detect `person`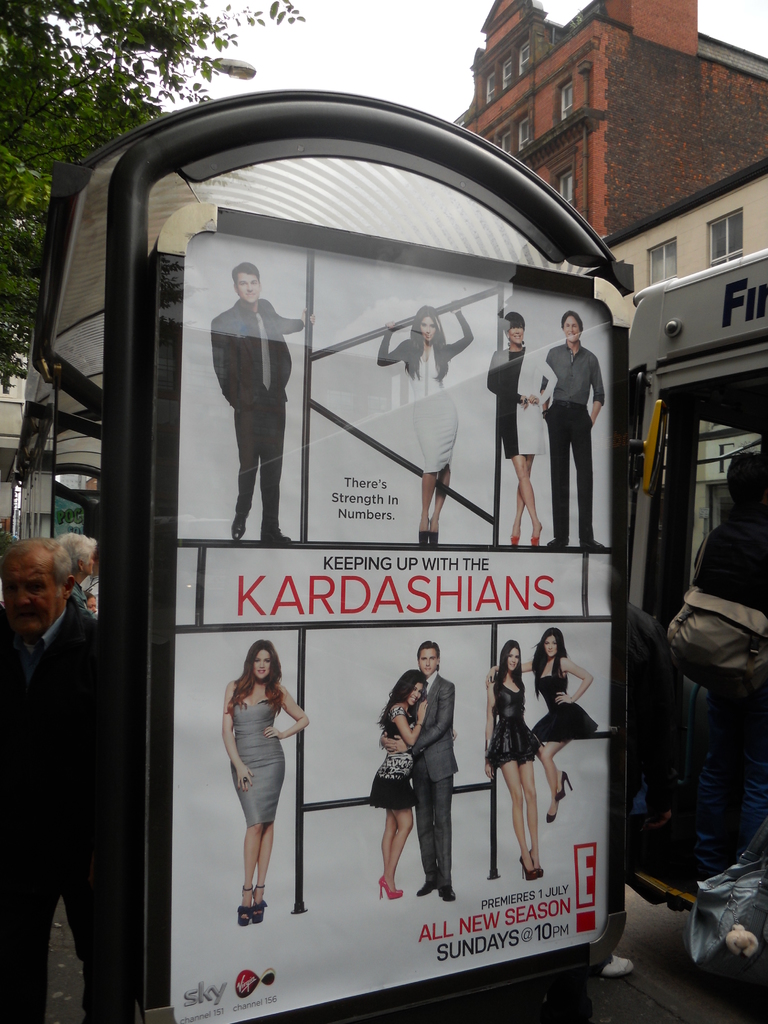
484 312 559 545
